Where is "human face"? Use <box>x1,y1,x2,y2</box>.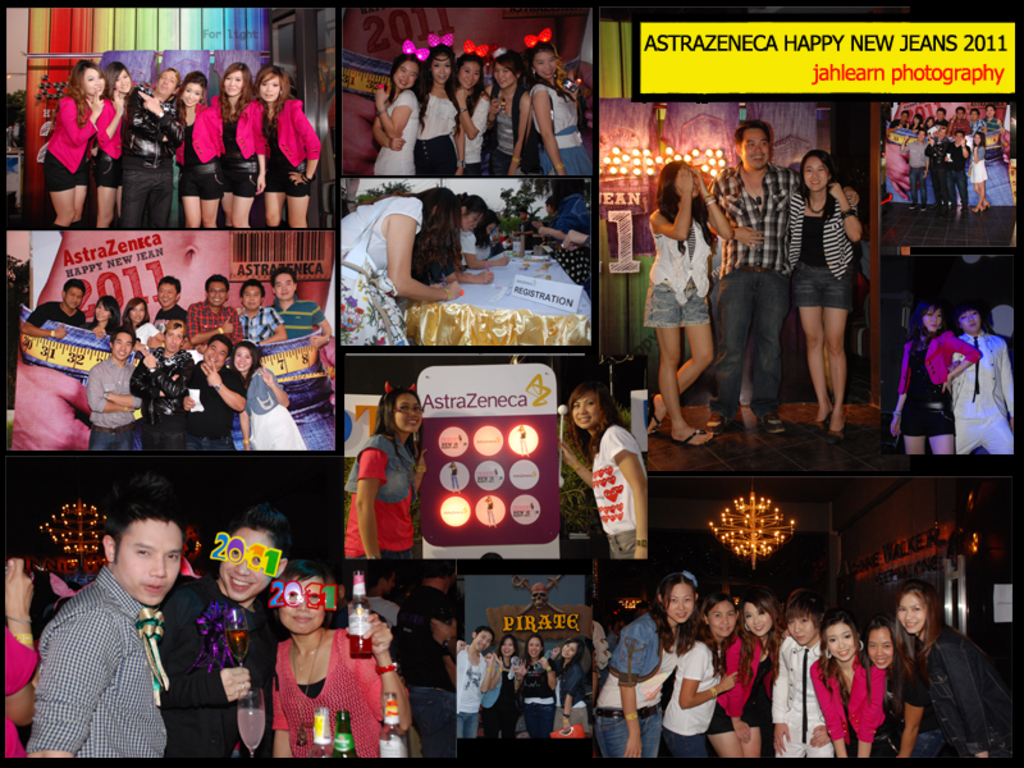
<box>431,52,452,84</box>.
